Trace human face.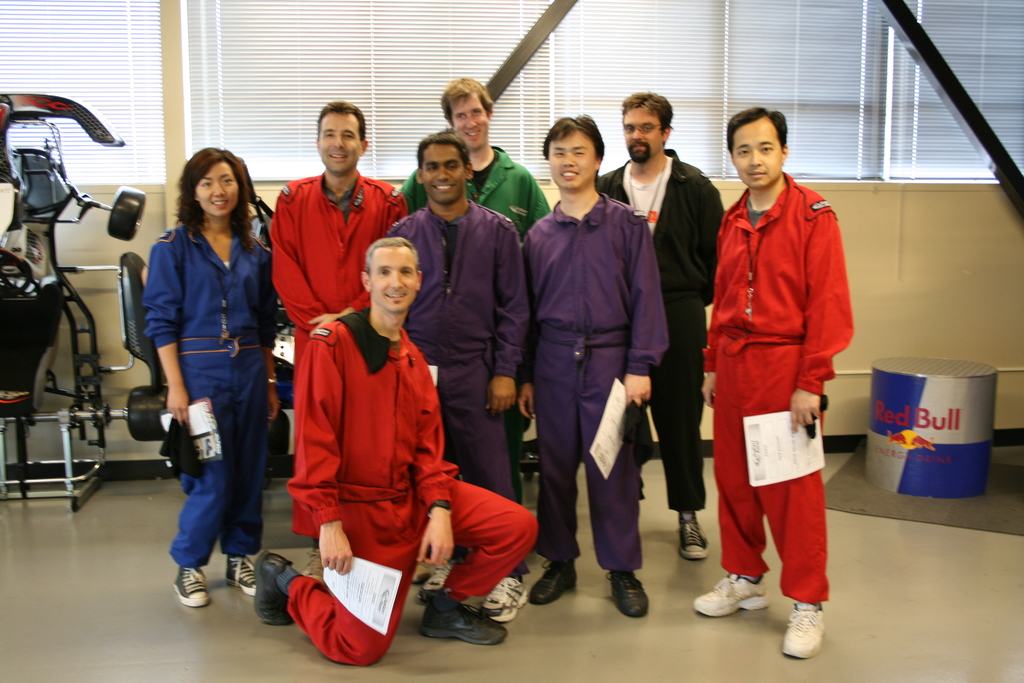
Traced to 732/117/782/190.
